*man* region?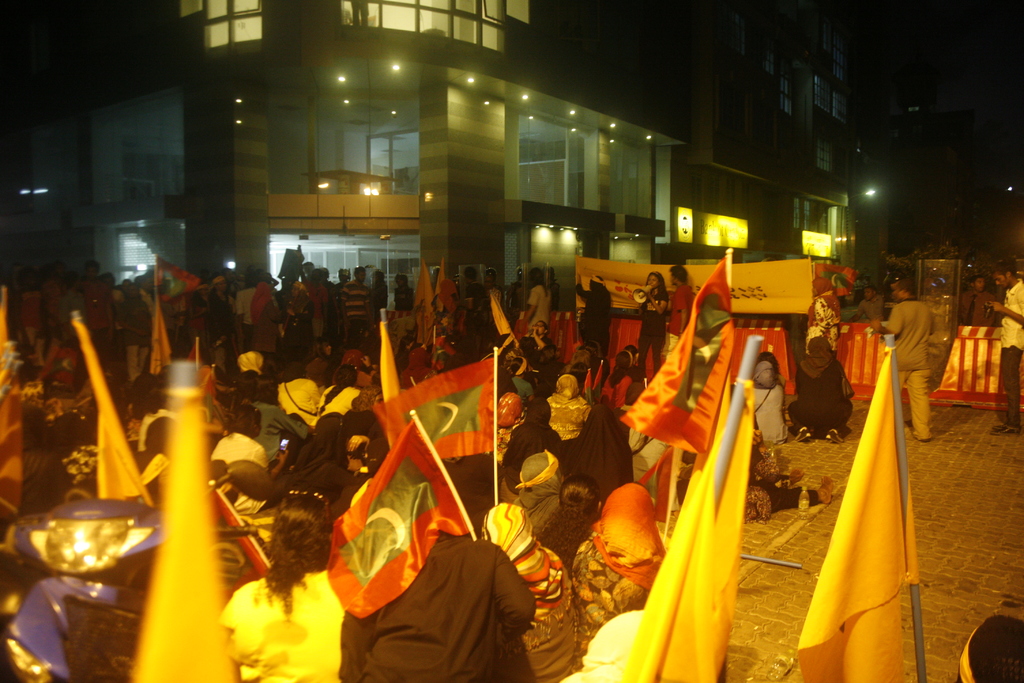
{"x1": 957, "y1": 274, "x2": 996, "y2": 327}
